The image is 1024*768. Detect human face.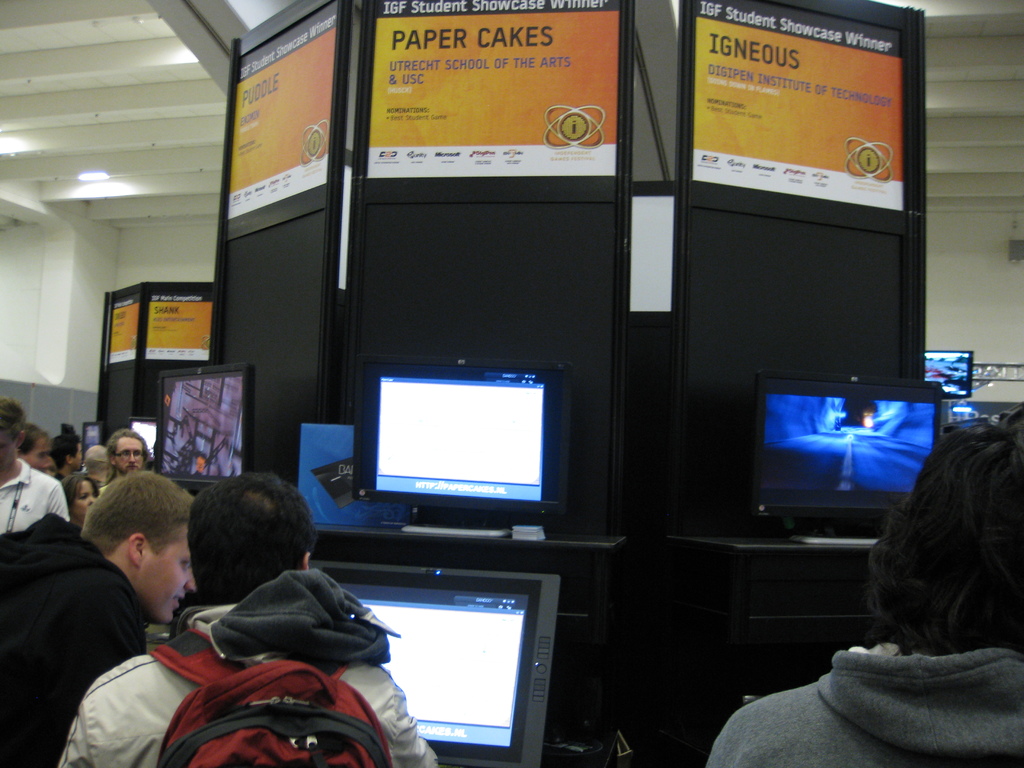
Detection: bbox=[1, 426, 22, 478].
